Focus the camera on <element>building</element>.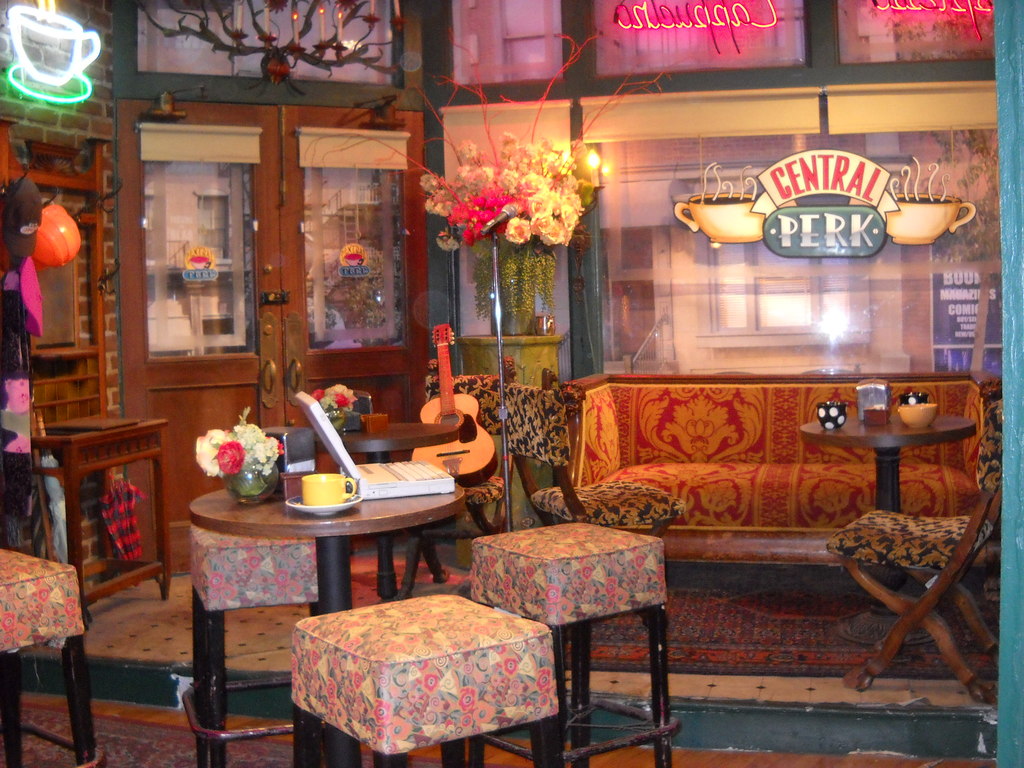
Focus region: 0/0/1023/767.
